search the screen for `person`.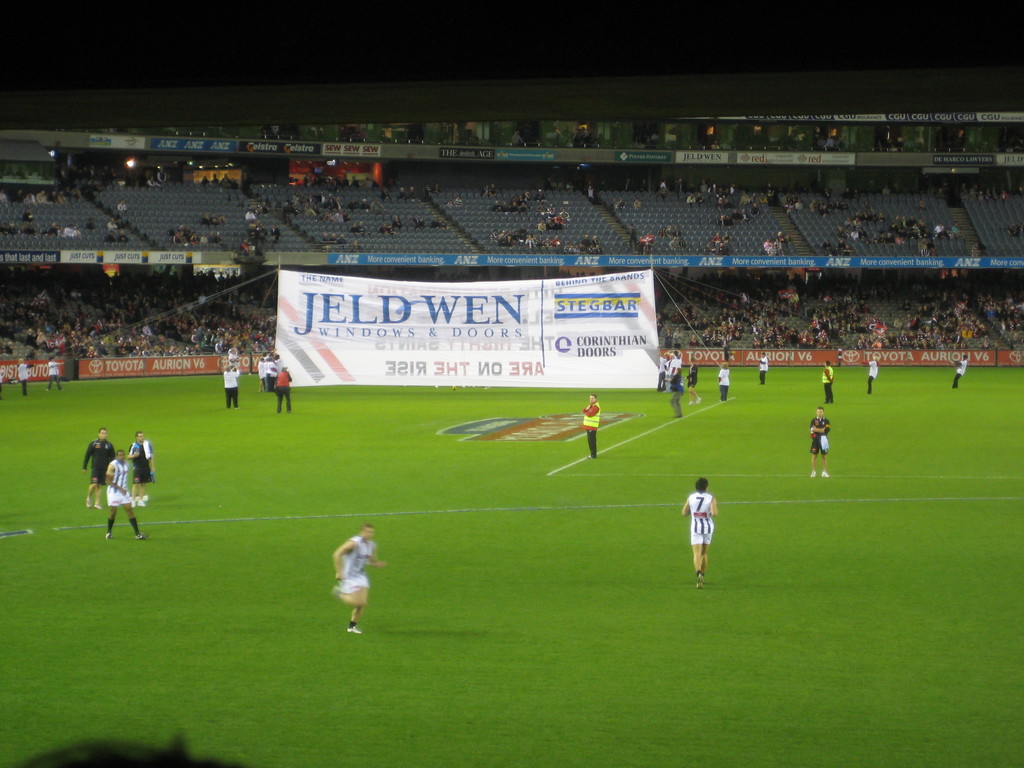
Found at 865,352,879,395.
